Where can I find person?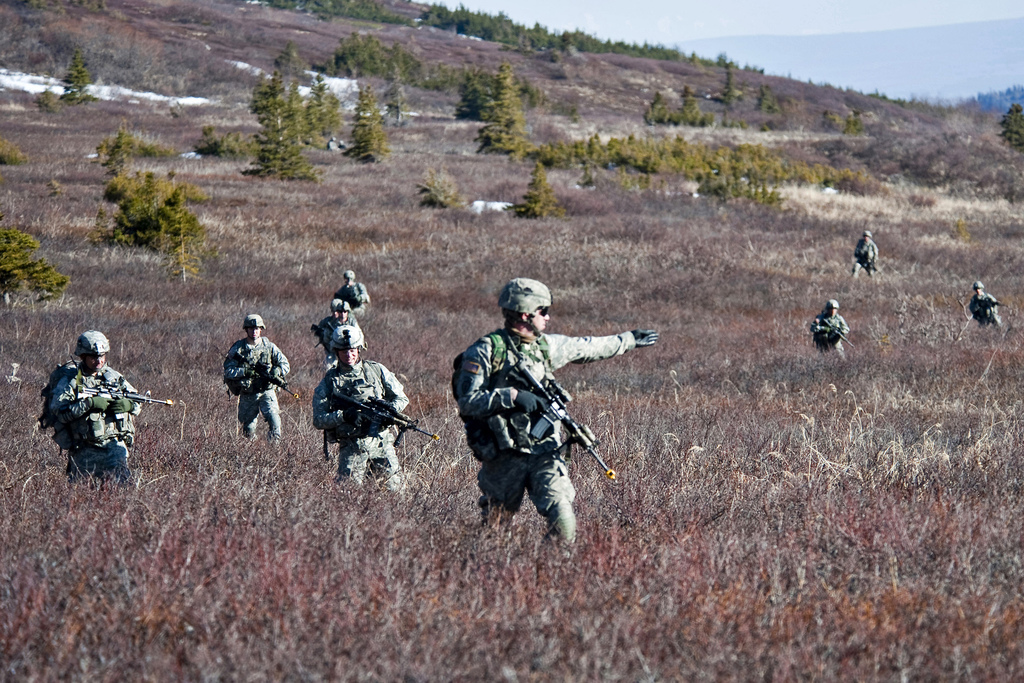
You can find it at x1=454 y1=272 x2=660 y2=548.
